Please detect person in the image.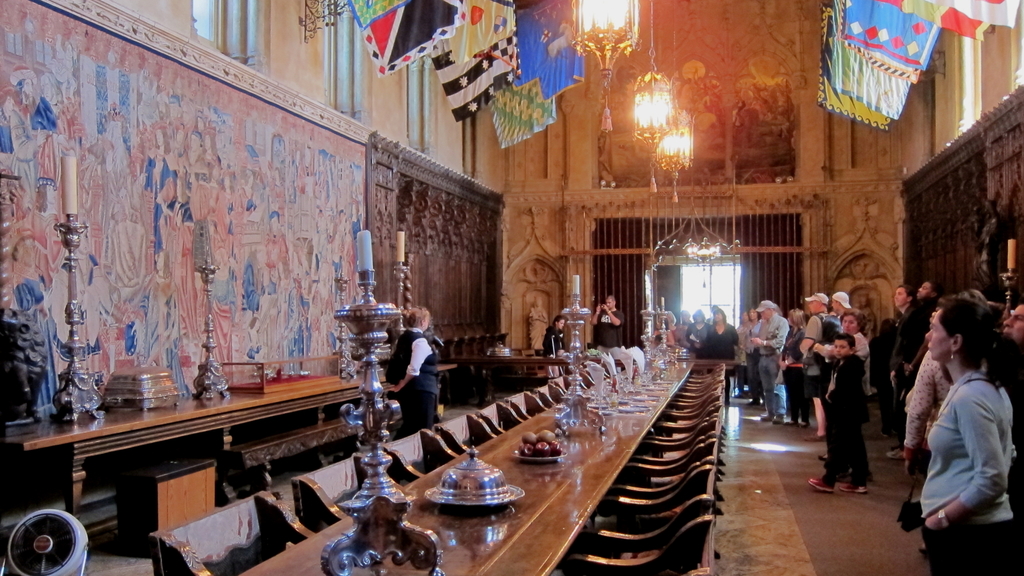
box=[751, 301, 783, 417].
